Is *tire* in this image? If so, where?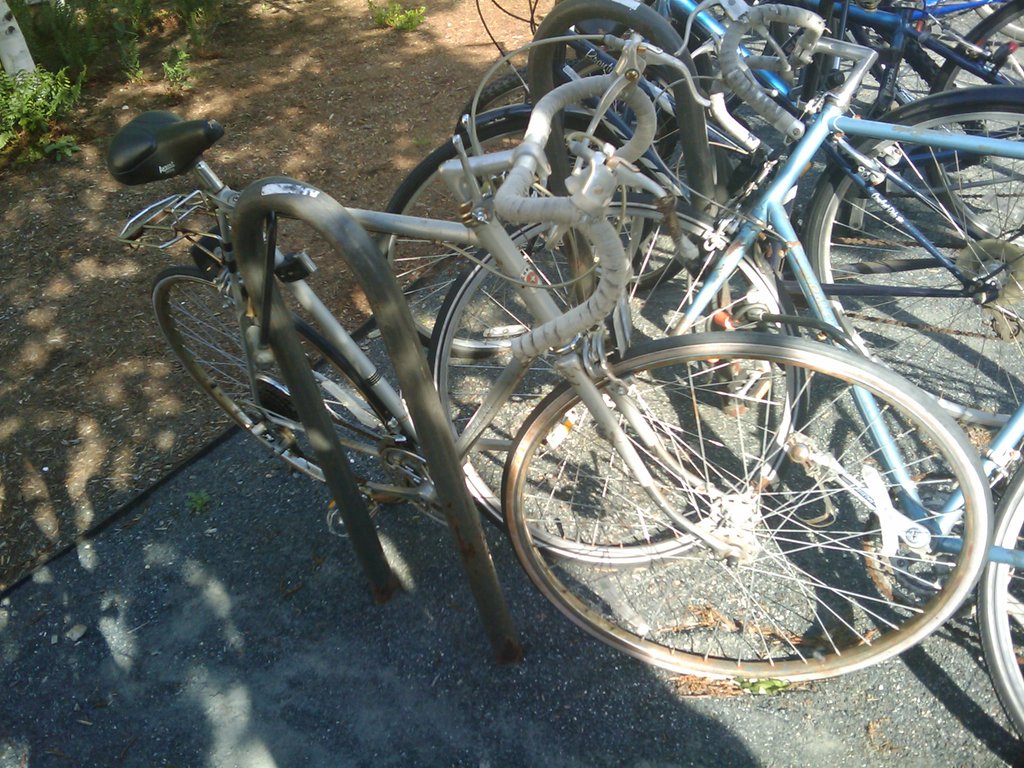
Yes, at 385 111 657 269.
